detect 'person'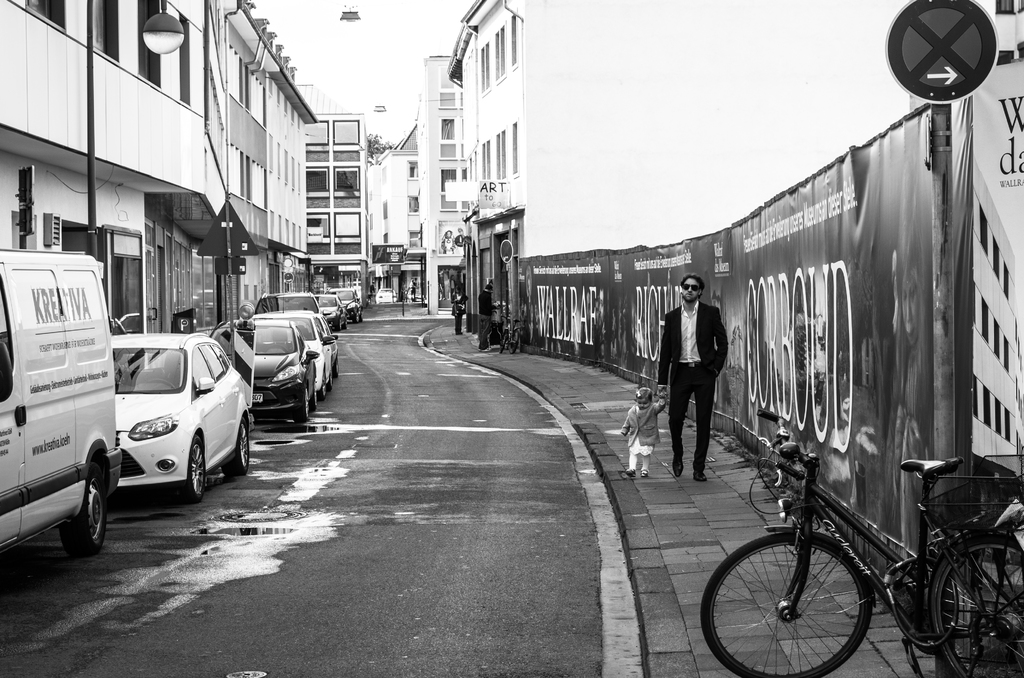
locate(658, 271, 730, 480)
